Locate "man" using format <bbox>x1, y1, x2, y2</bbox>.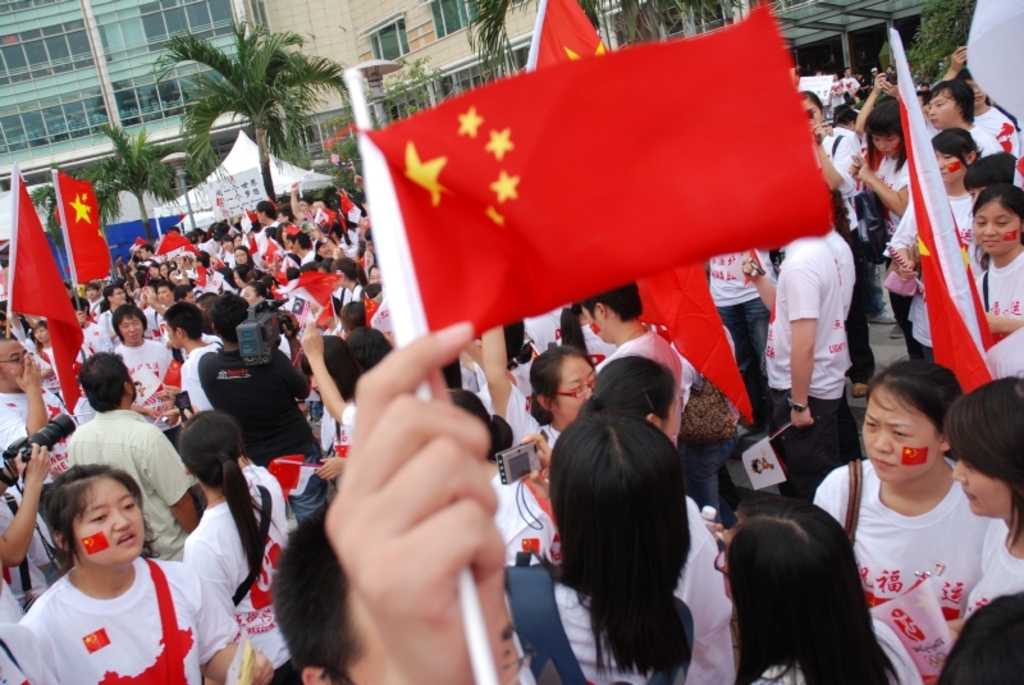
<bbox>196, 291, 332, 521</bbox>.
